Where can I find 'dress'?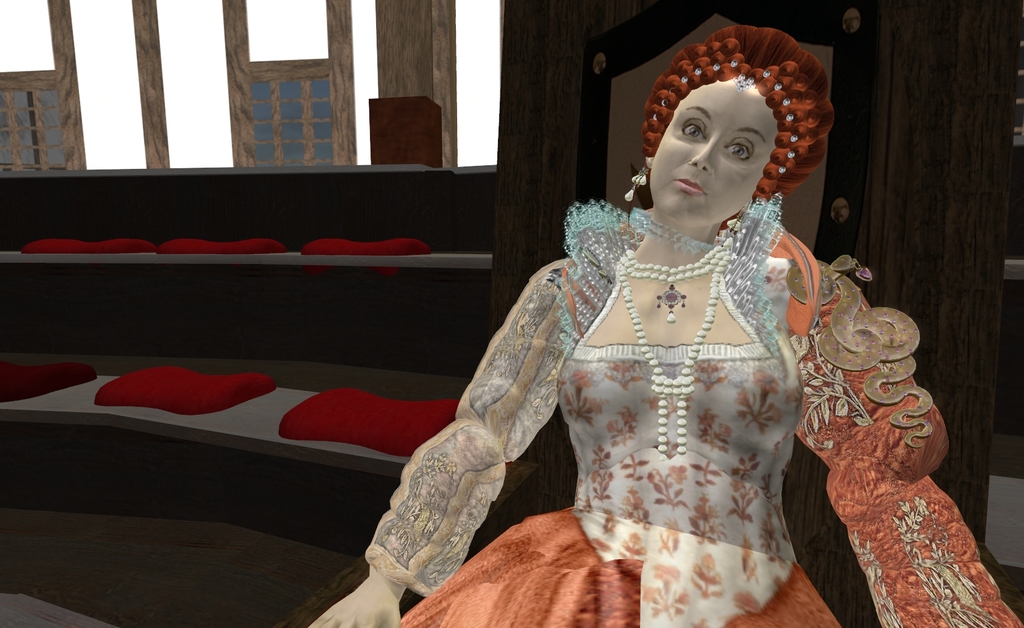
You can find it at 365/193/1023/627.
